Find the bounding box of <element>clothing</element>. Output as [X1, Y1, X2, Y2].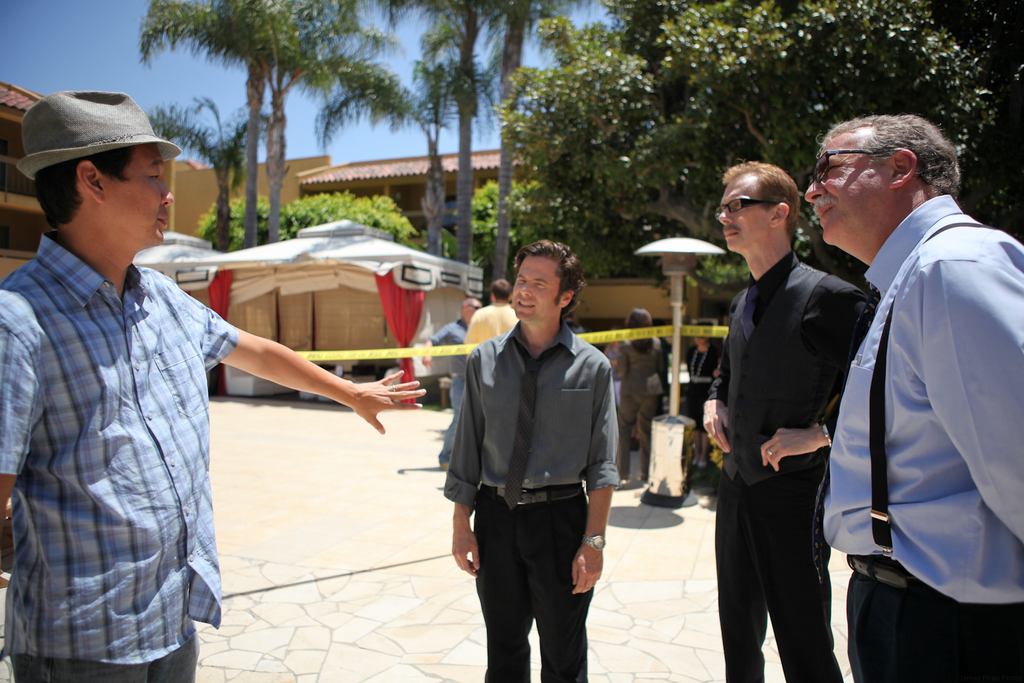
[436, 312, 616, 497].
